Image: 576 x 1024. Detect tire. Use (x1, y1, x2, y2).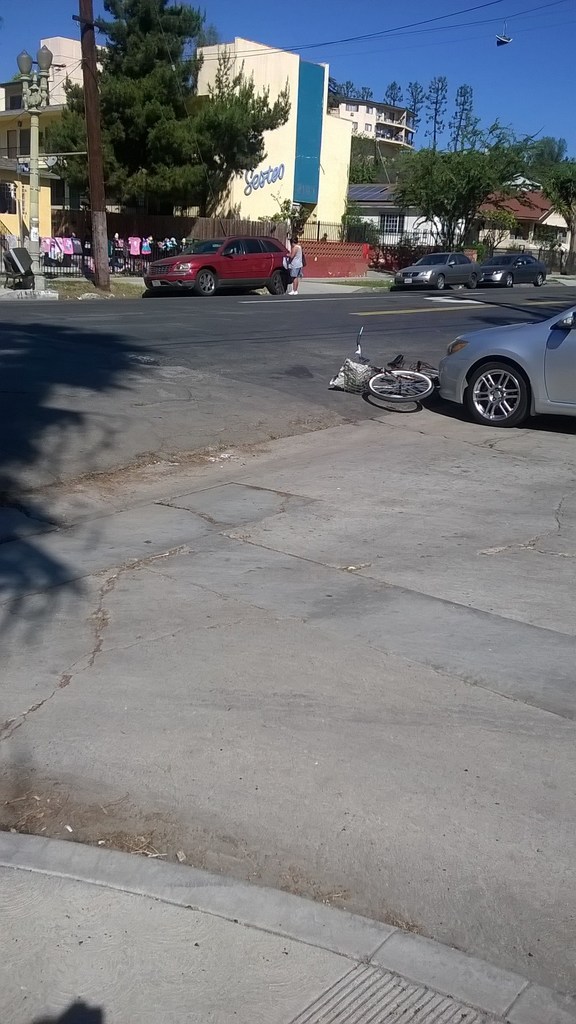
(368, 367, 430, 407).
